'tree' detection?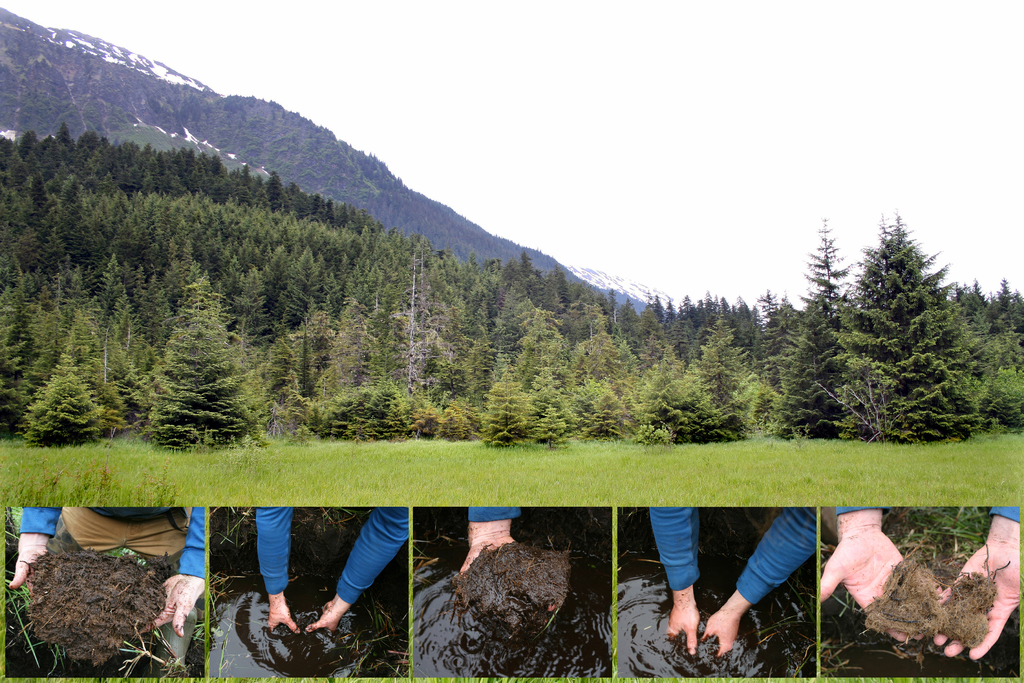
<box>516,357,570,452</box>
